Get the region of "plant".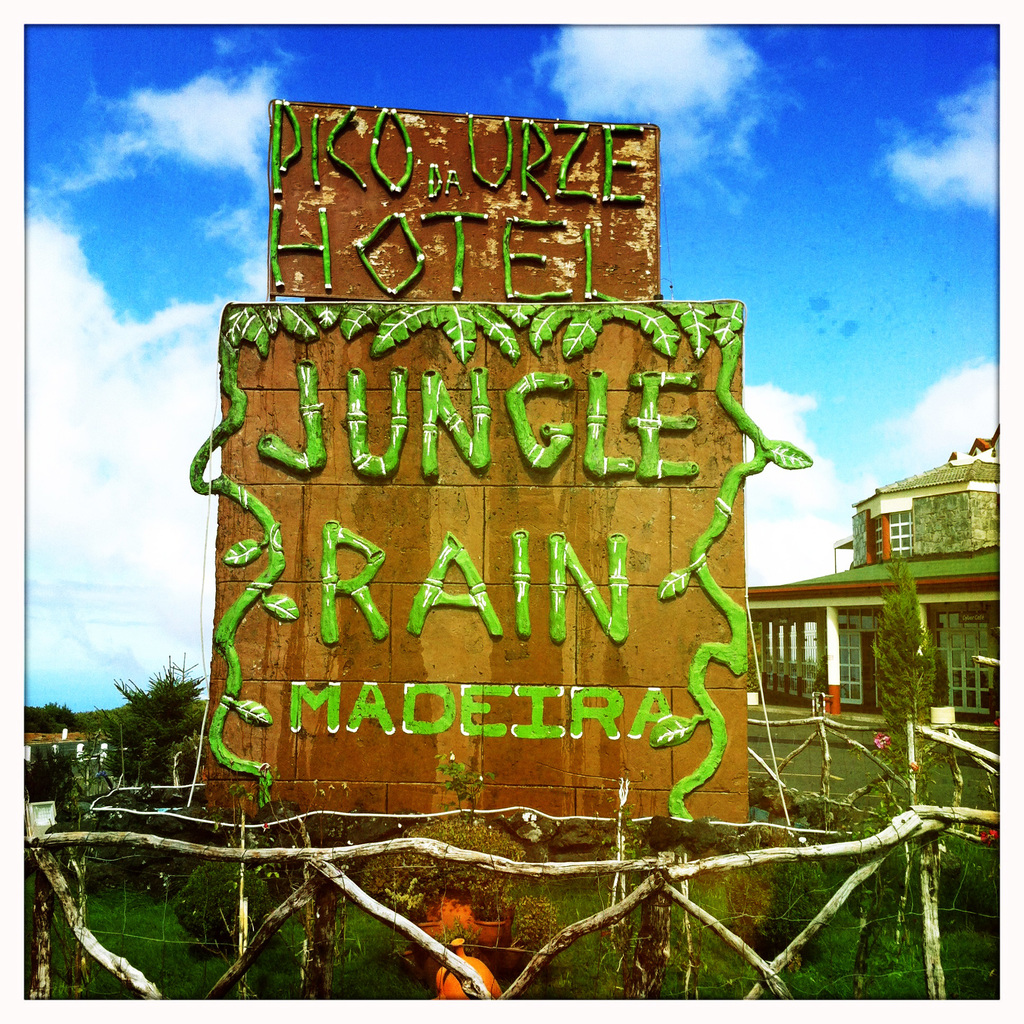
{"left": 363, "top": 816, "right": 559, "bottom": 966}.
